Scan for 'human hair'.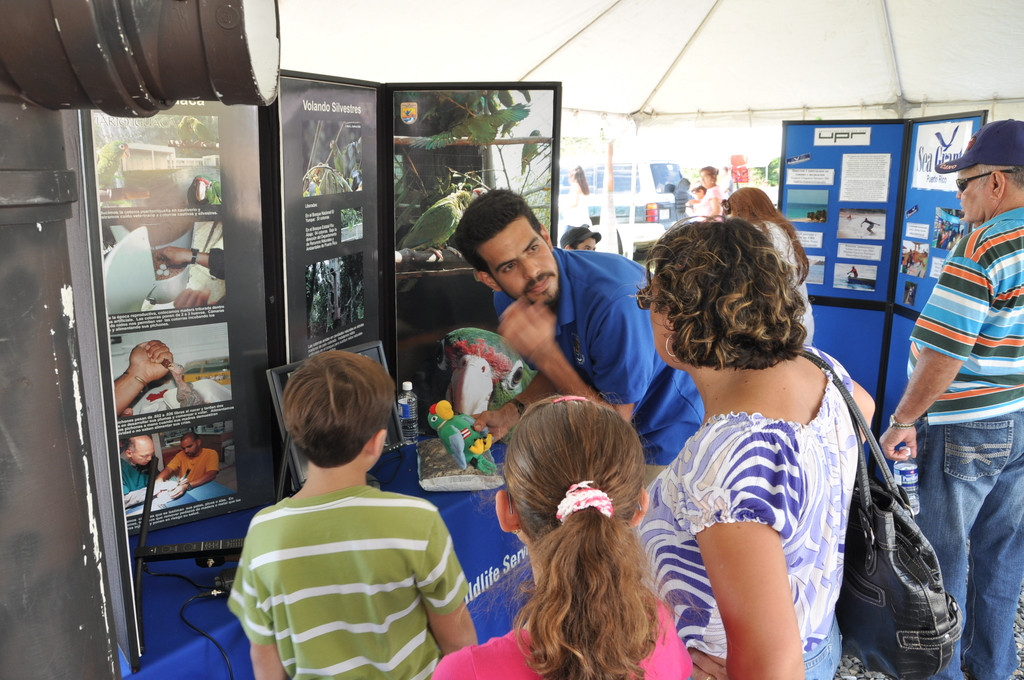
Scan result: pyautogui.locateOnScreen(449, 184, 544, 277).
